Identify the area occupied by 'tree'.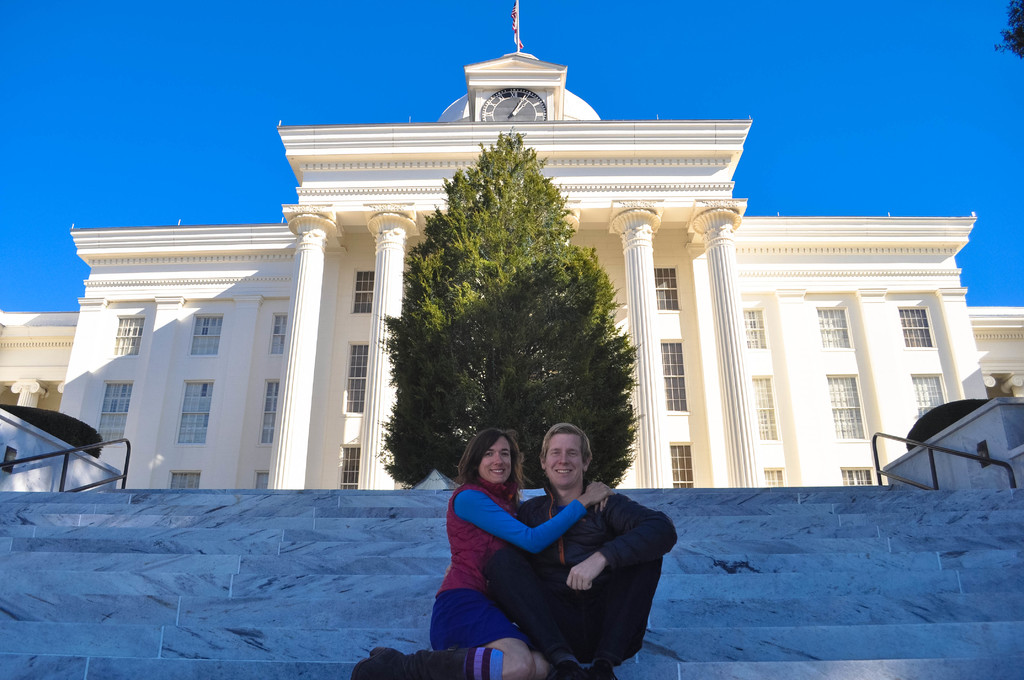
Area: 467, 236, 638, 491.
